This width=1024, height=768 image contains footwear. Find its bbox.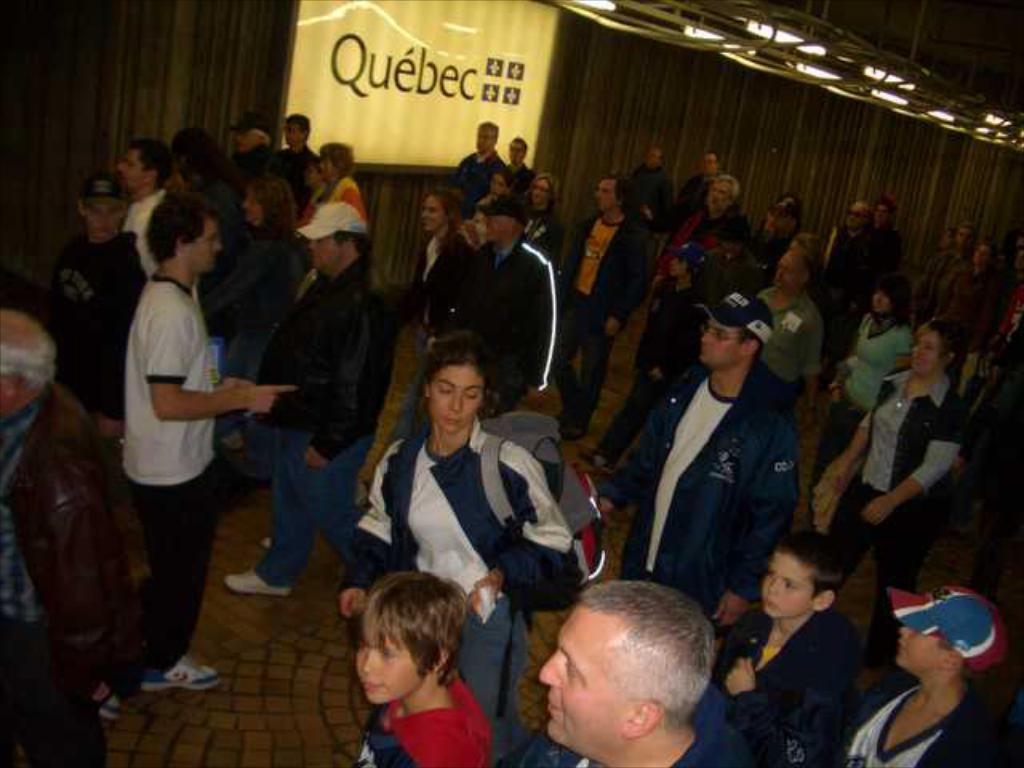
bbox=[562, 411, 590, 438].
